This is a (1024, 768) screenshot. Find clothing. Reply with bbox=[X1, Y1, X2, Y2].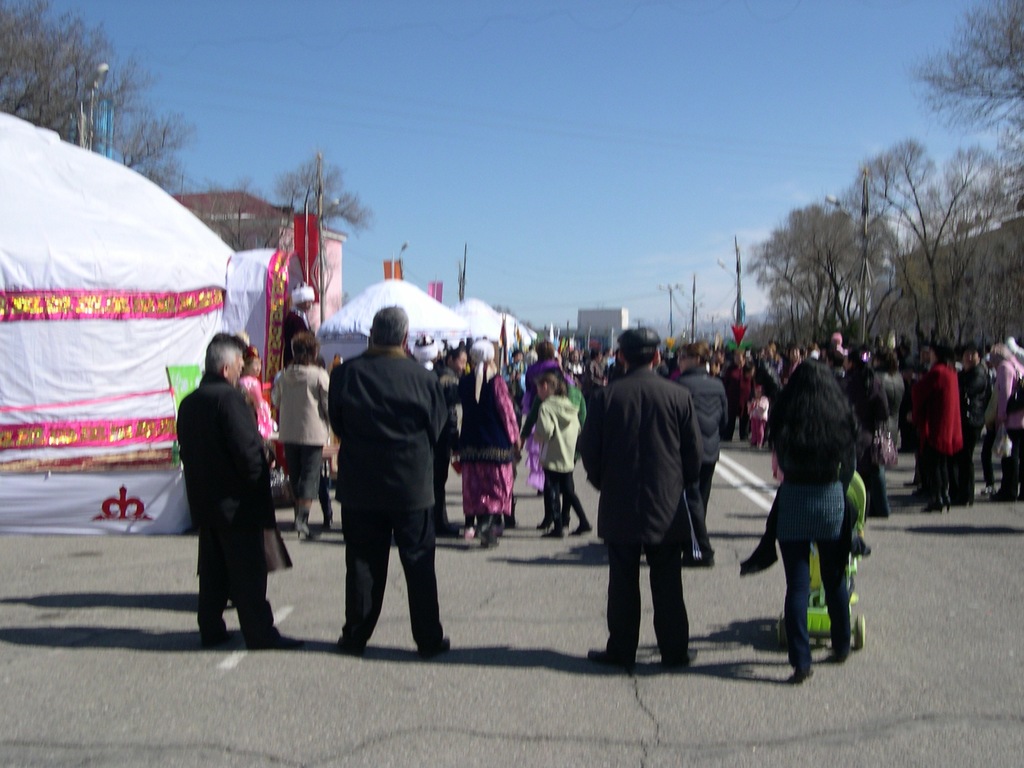
bbox=[324, 352, 457, 641].
